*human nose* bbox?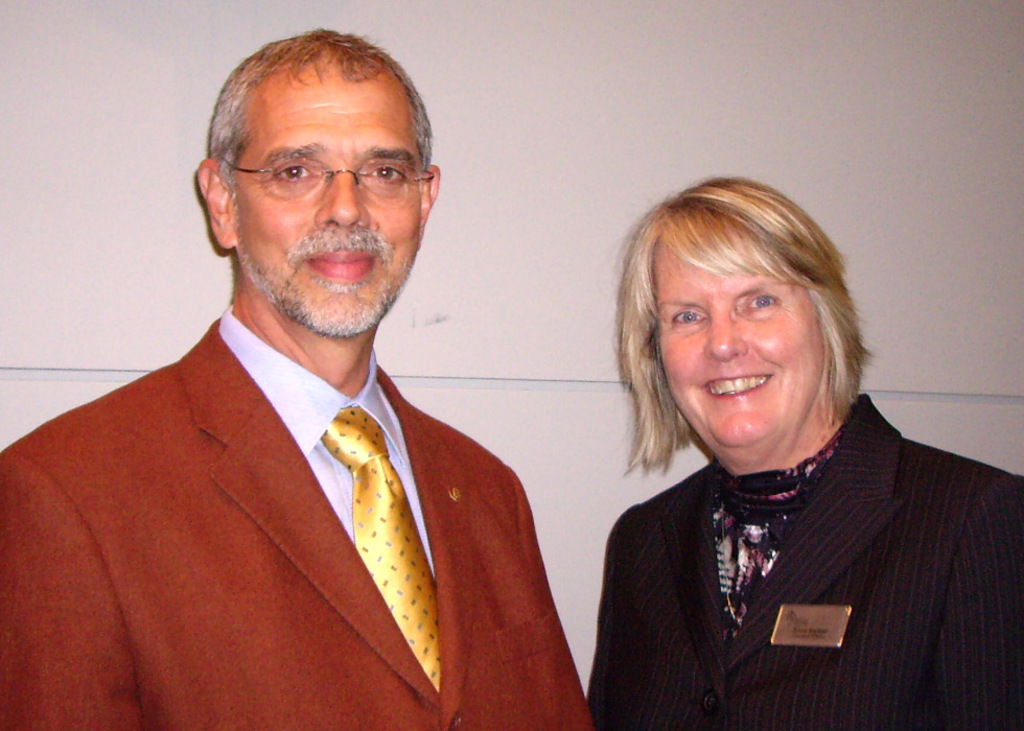
(315, 169, 375, 227)
